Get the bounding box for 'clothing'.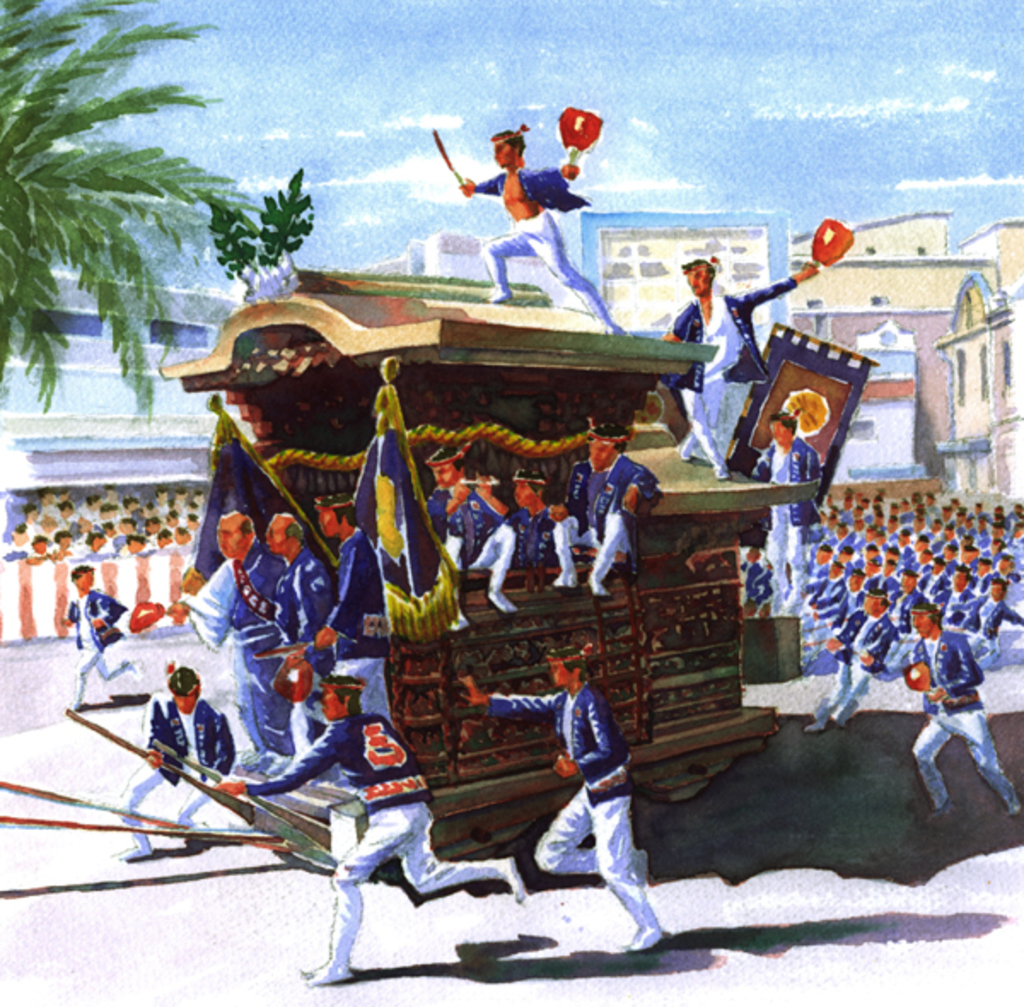
bbox=(416, 474, 514, 596).
